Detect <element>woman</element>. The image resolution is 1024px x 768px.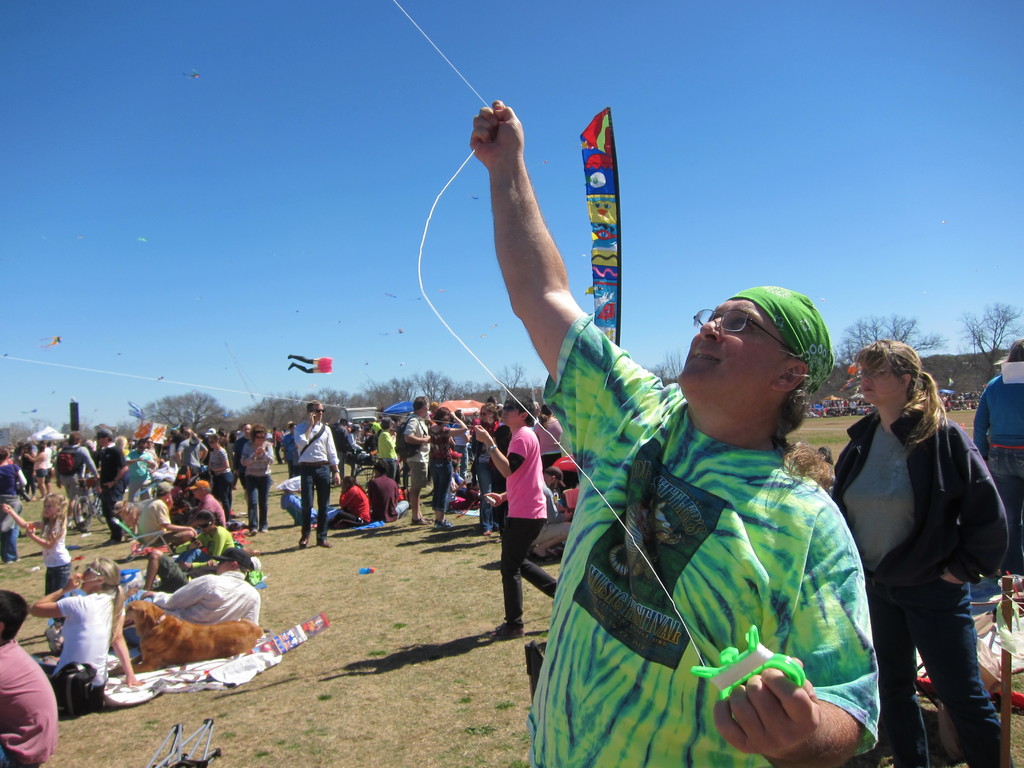
region(207, 430, 235, 524).
